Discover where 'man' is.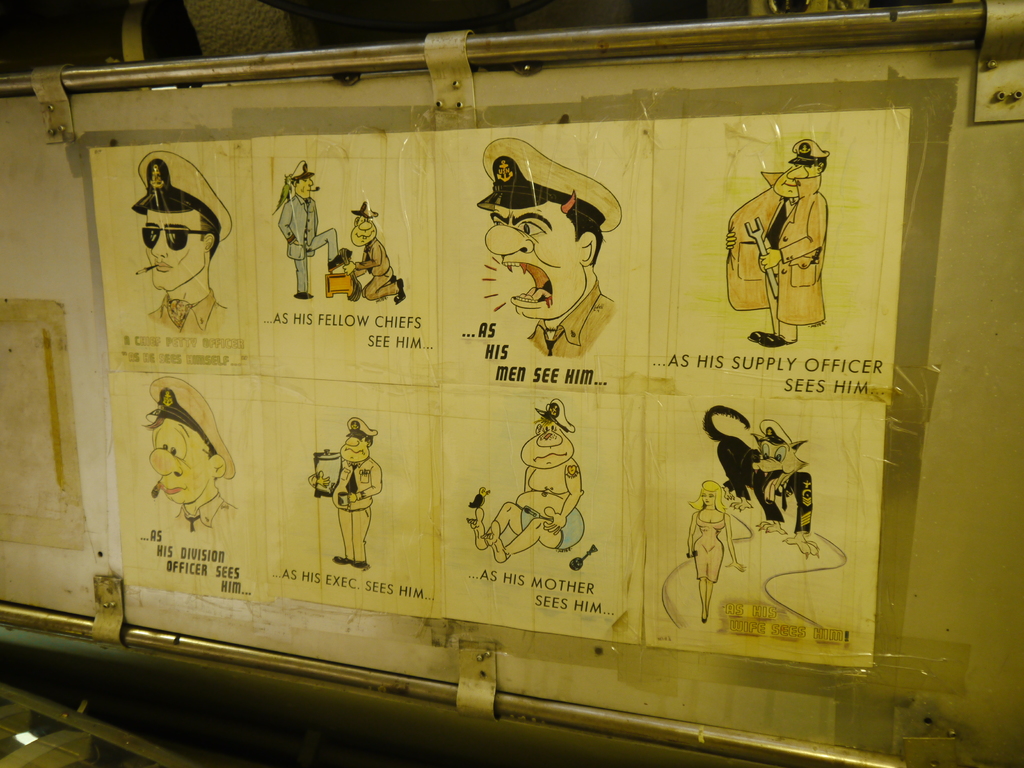
Discovered at x1=466 y1=400 x2=588 y2=565.
